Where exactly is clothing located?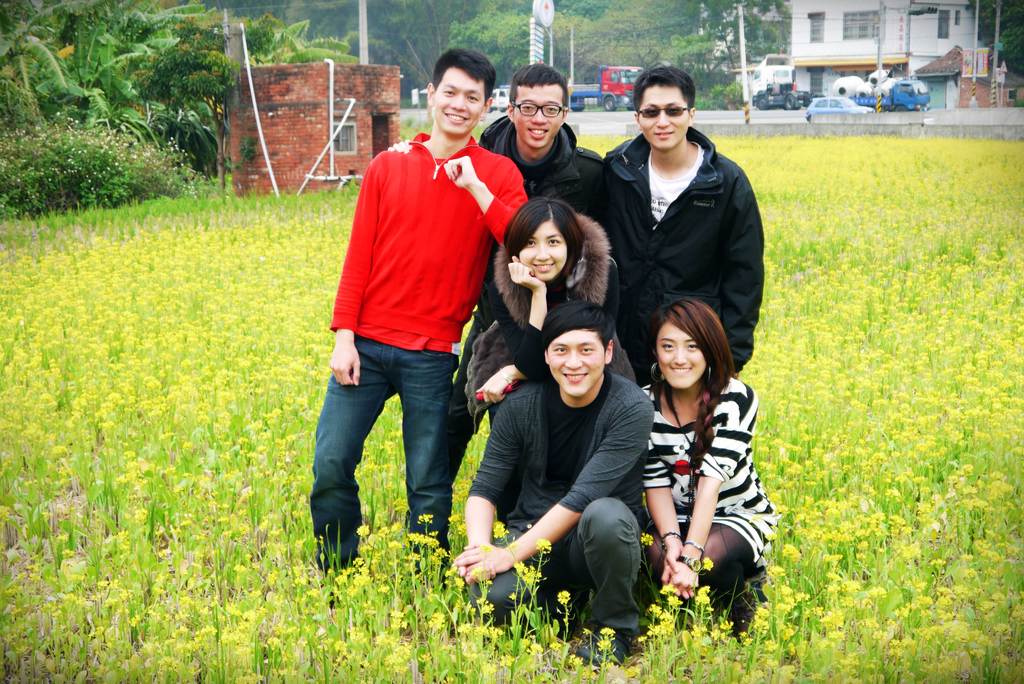
Its bounding box is (465, 360, 658, 628).
